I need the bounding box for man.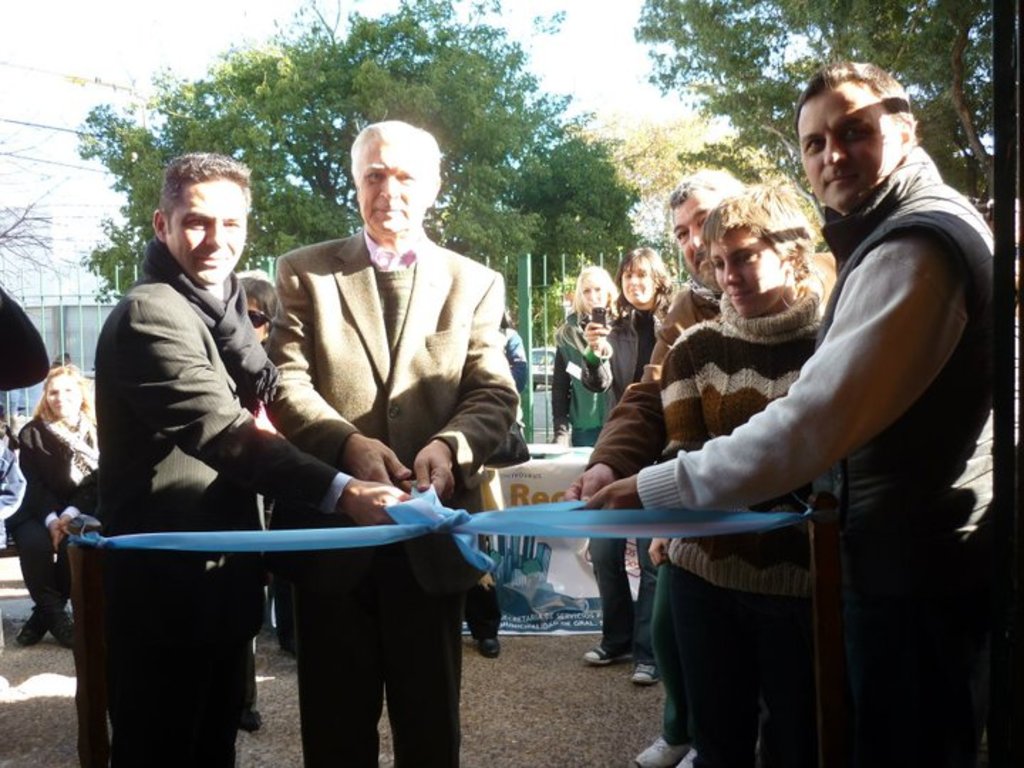
Here it is: <bbox>563, 168, 848, 767</bbox>.
